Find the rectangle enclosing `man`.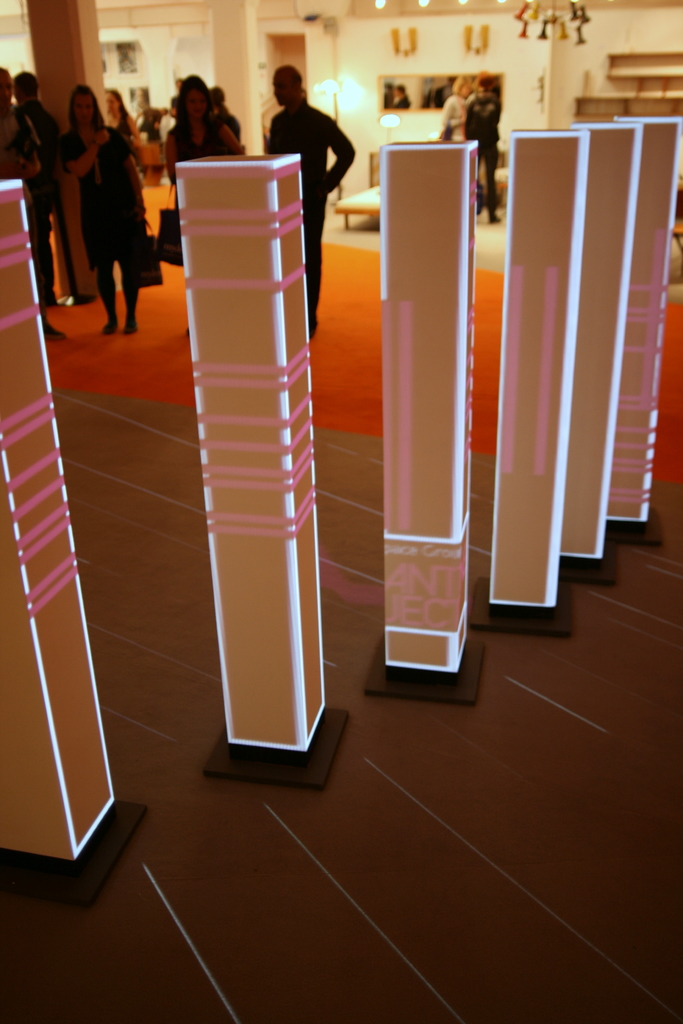
box=[256, 60, 356, 340].
